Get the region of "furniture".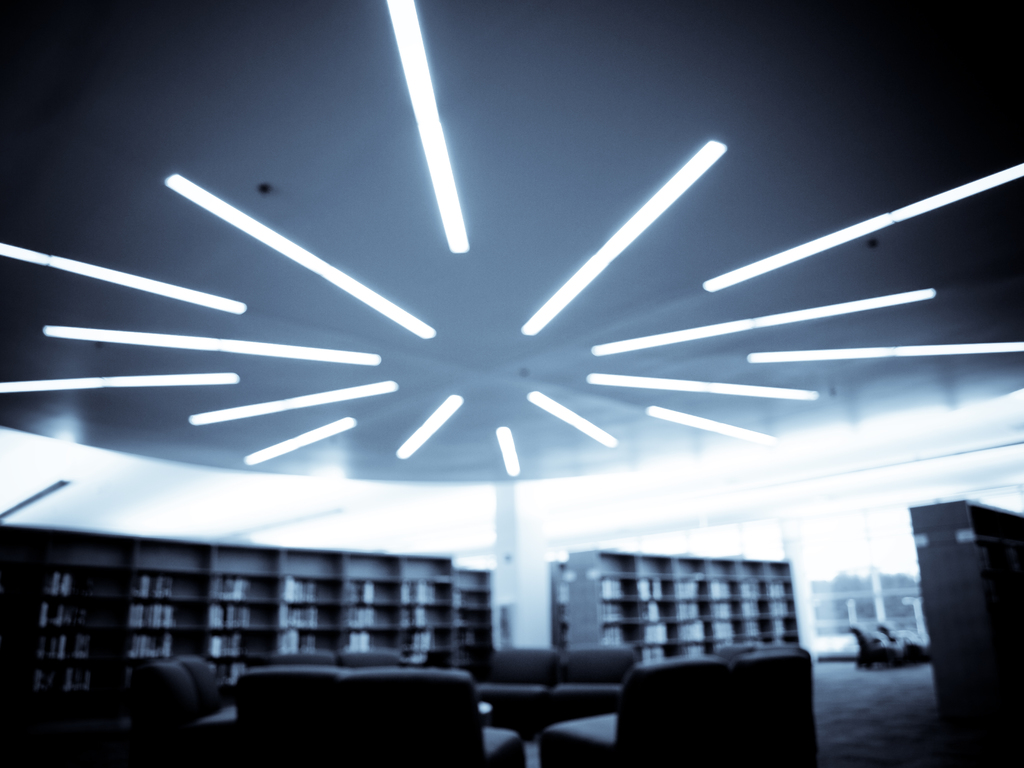
box(551, 561, 567, 651).
